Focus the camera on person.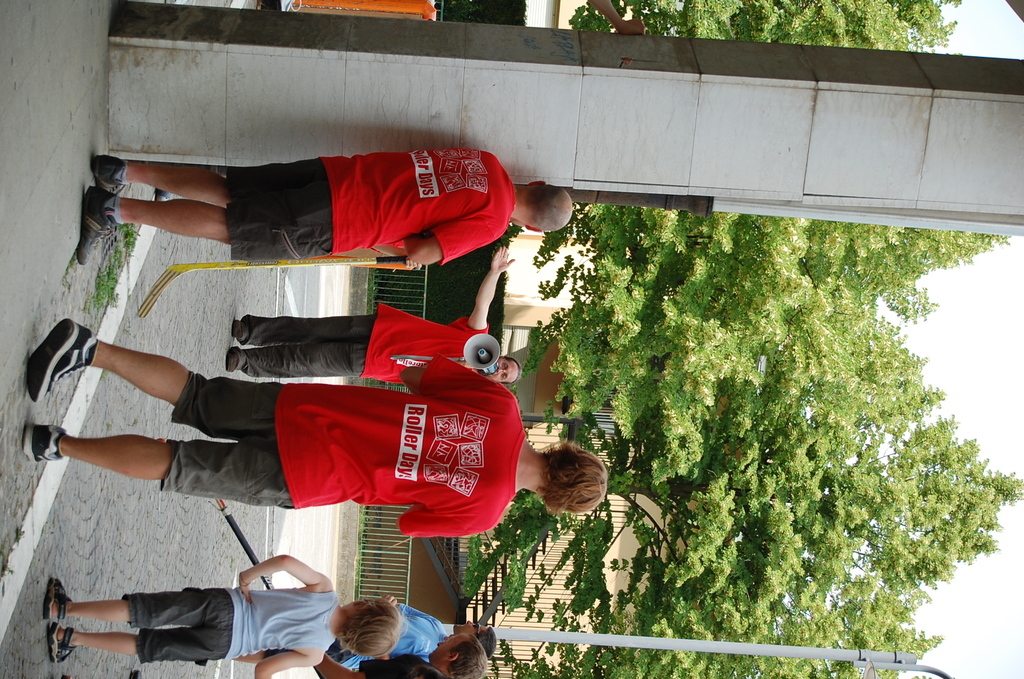
Focus region: pyautogui.locateOnScreen(228, 249, 522, 384).
